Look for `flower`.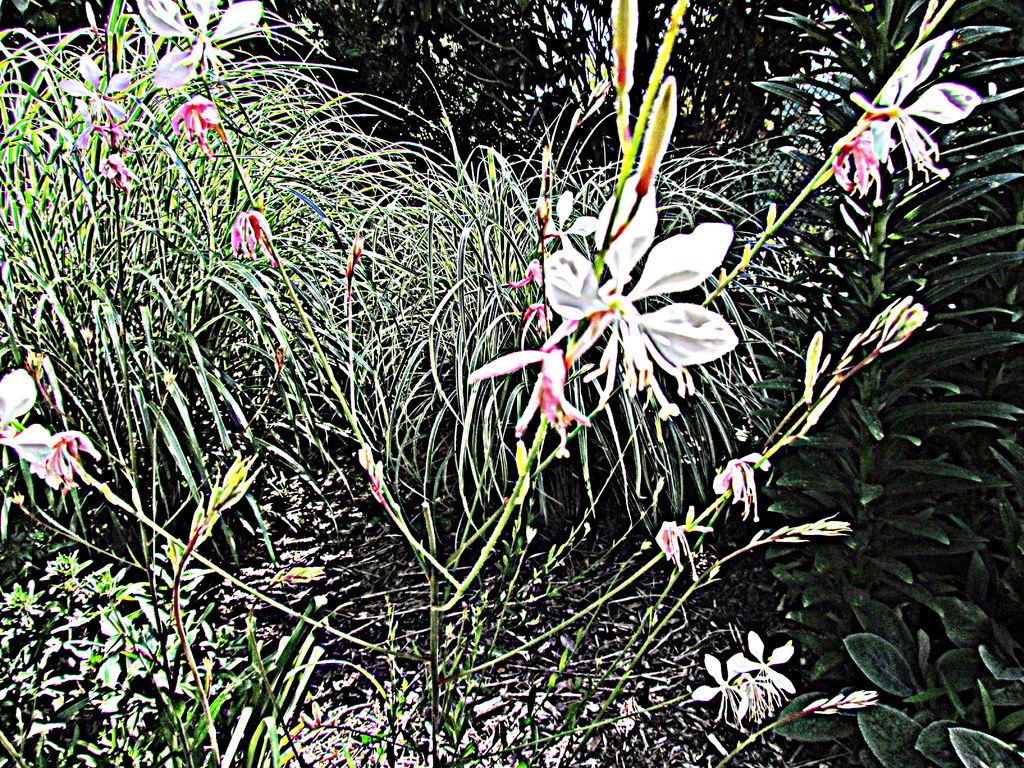
Found: {"left": 137, "top": 0, "right": 268, "bottom": 92}.
